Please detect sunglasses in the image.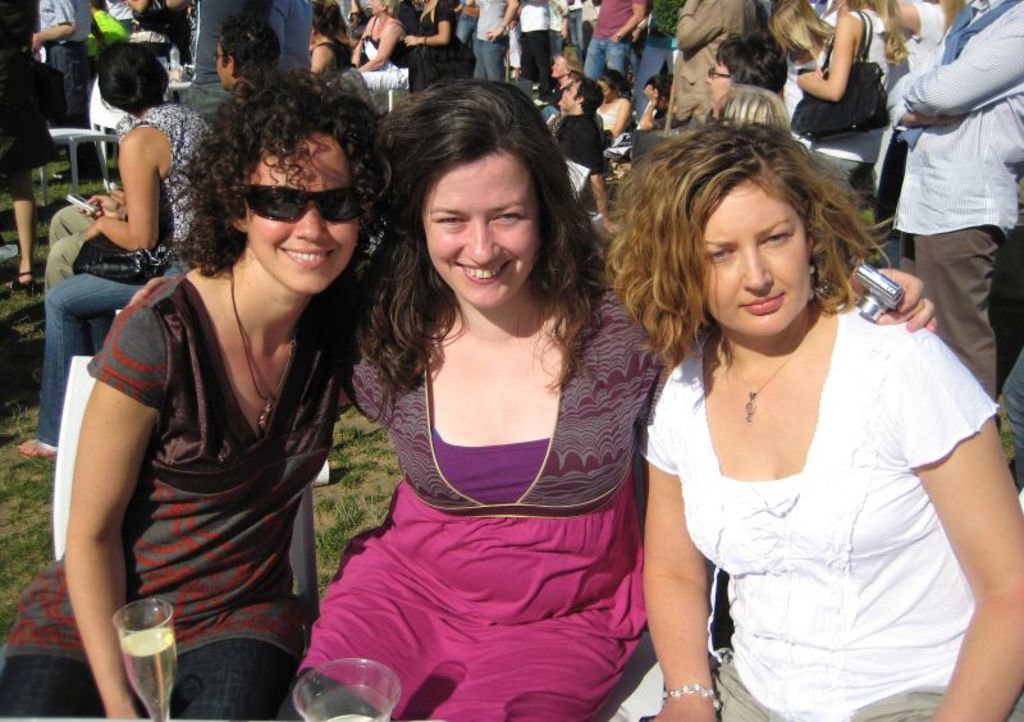
locate(223, 188, 364, 223).
